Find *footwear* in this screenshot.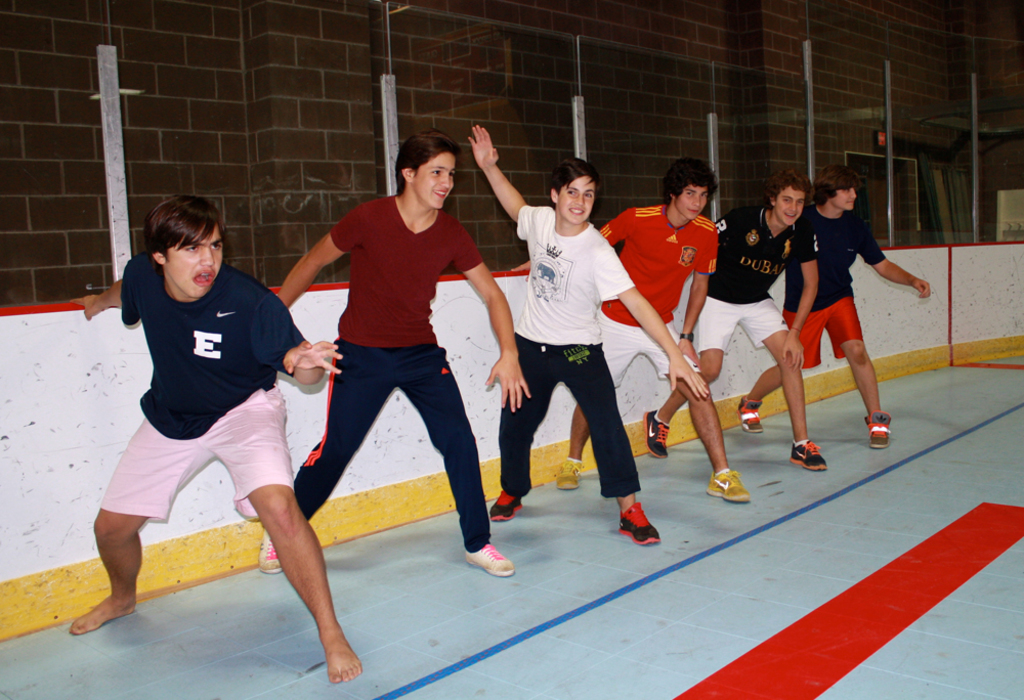
The bounding box for *footwear* is <box>708,469,749,504</box>.
